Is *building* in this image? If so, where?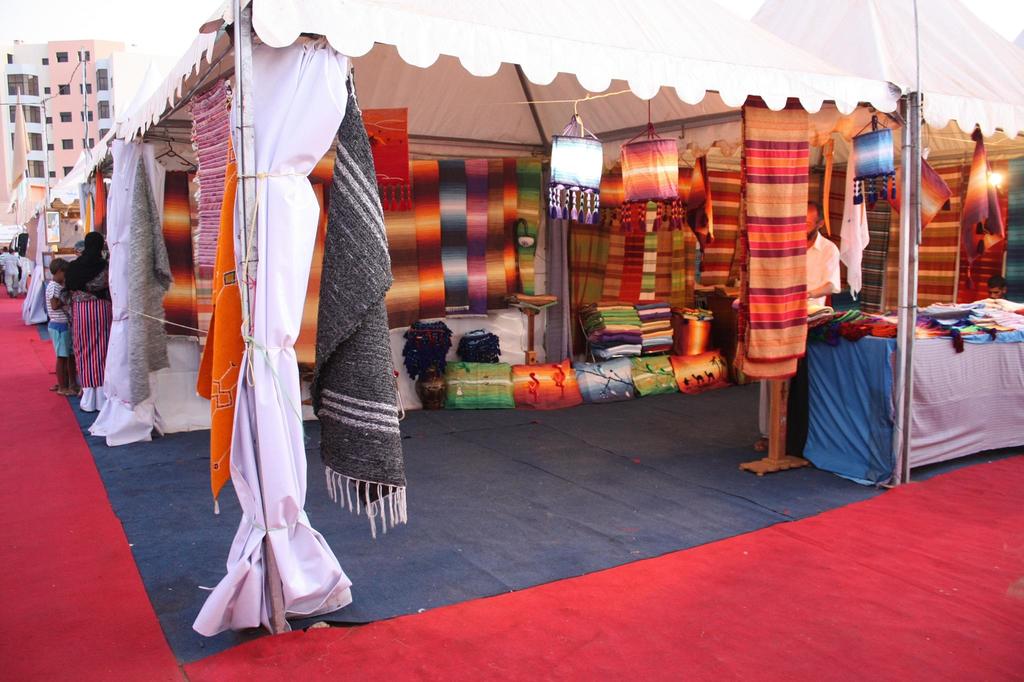
Yes, at left=95, top=53, right=181, bottom=140.
